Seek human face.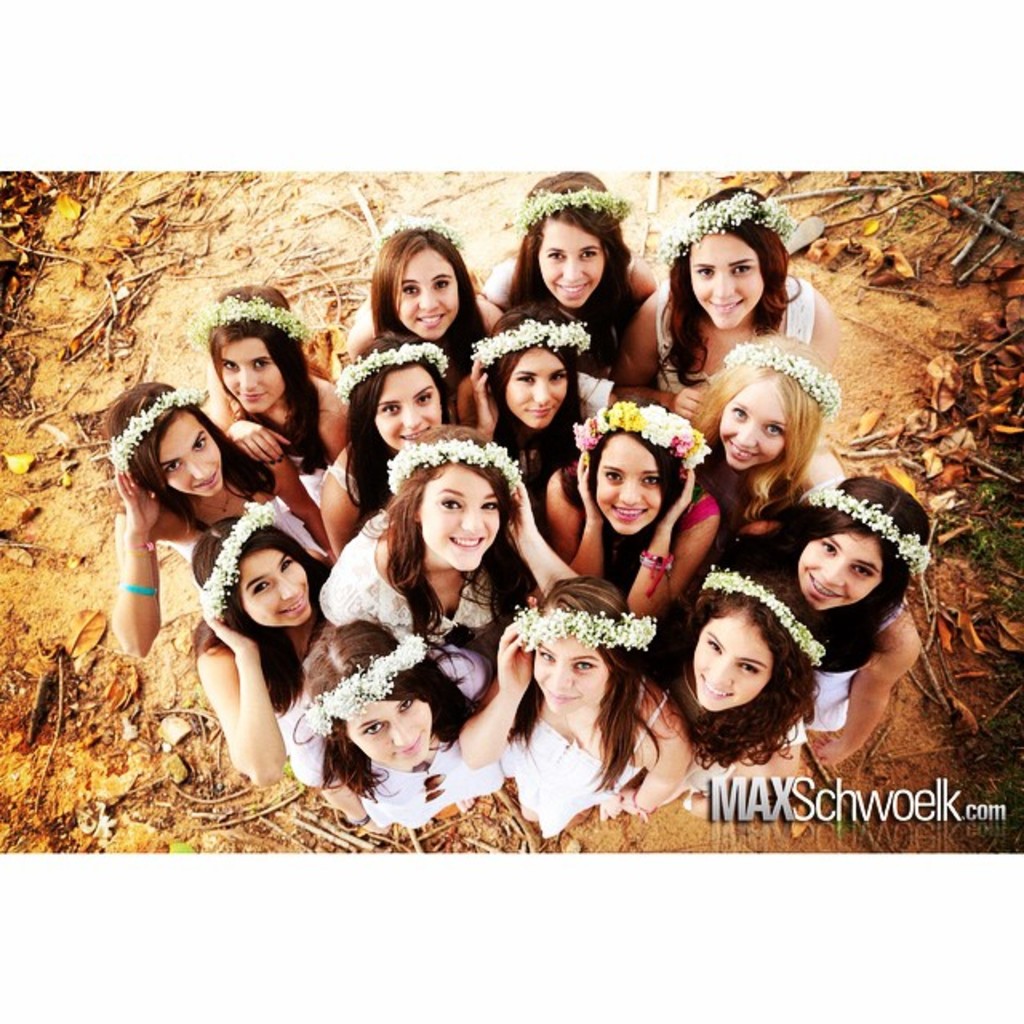
box=[421, 462, 501, 570].
